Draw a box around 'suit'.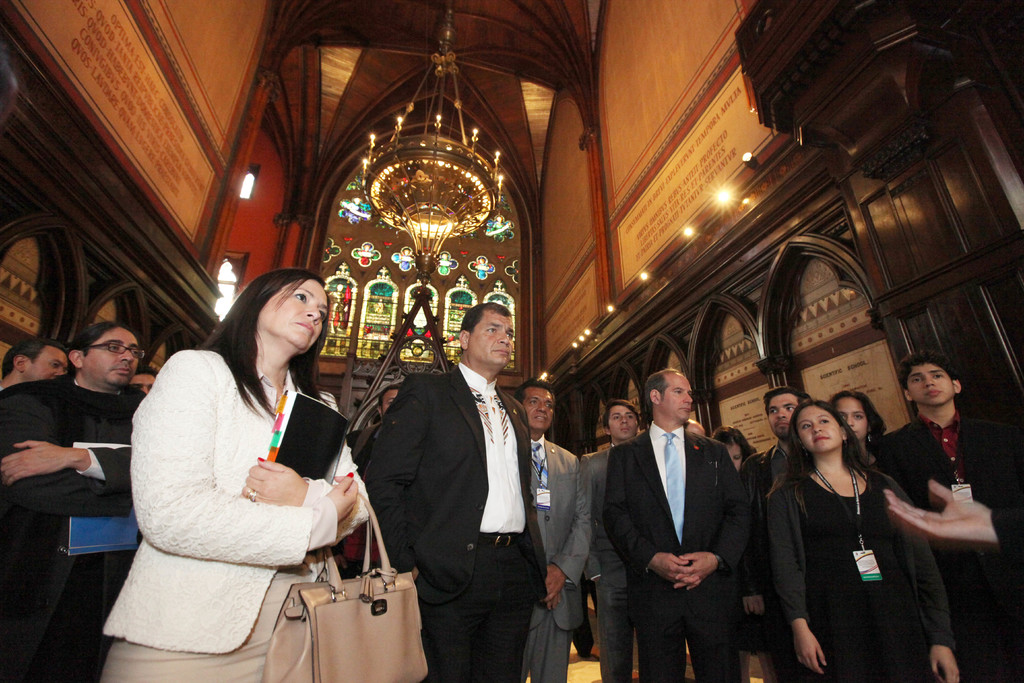
region(361, 359, 541, 682).
